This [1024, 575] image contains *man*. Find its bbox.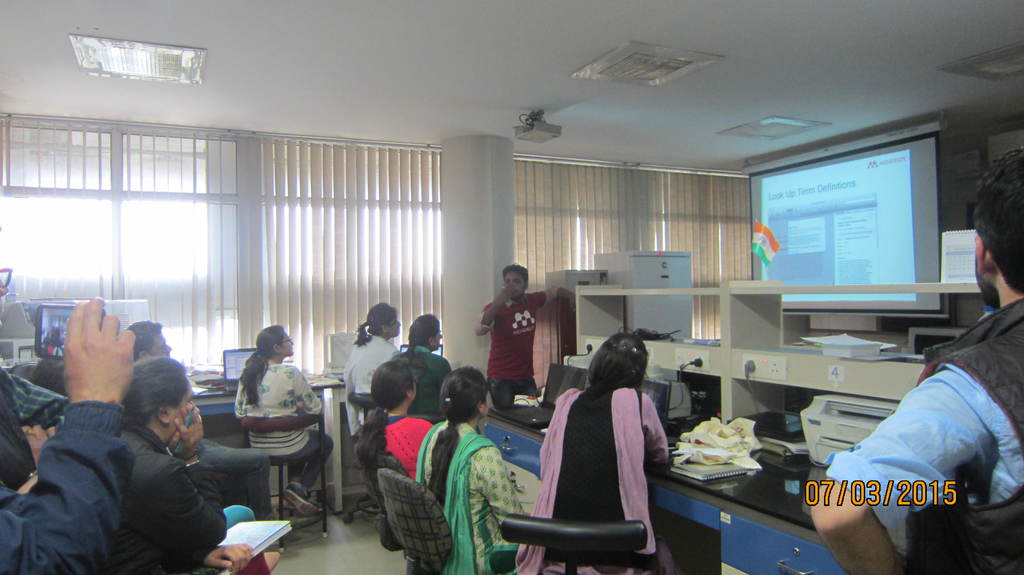
Rect(810, 146, 1023, 574).
